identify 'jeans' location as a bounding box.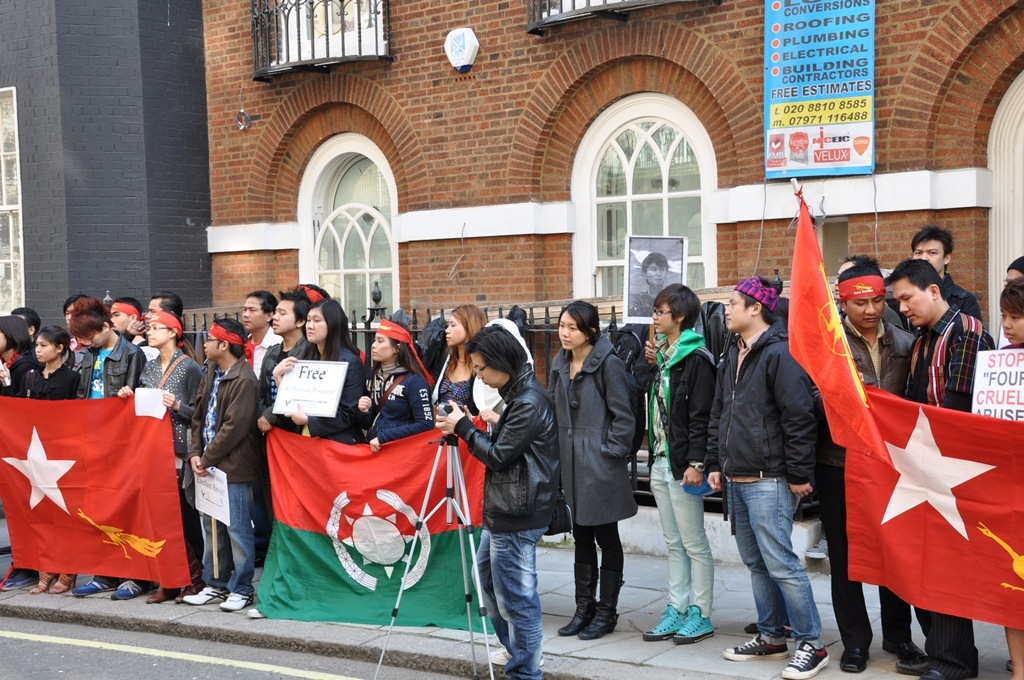
rect(477, 523, 553, 679).
